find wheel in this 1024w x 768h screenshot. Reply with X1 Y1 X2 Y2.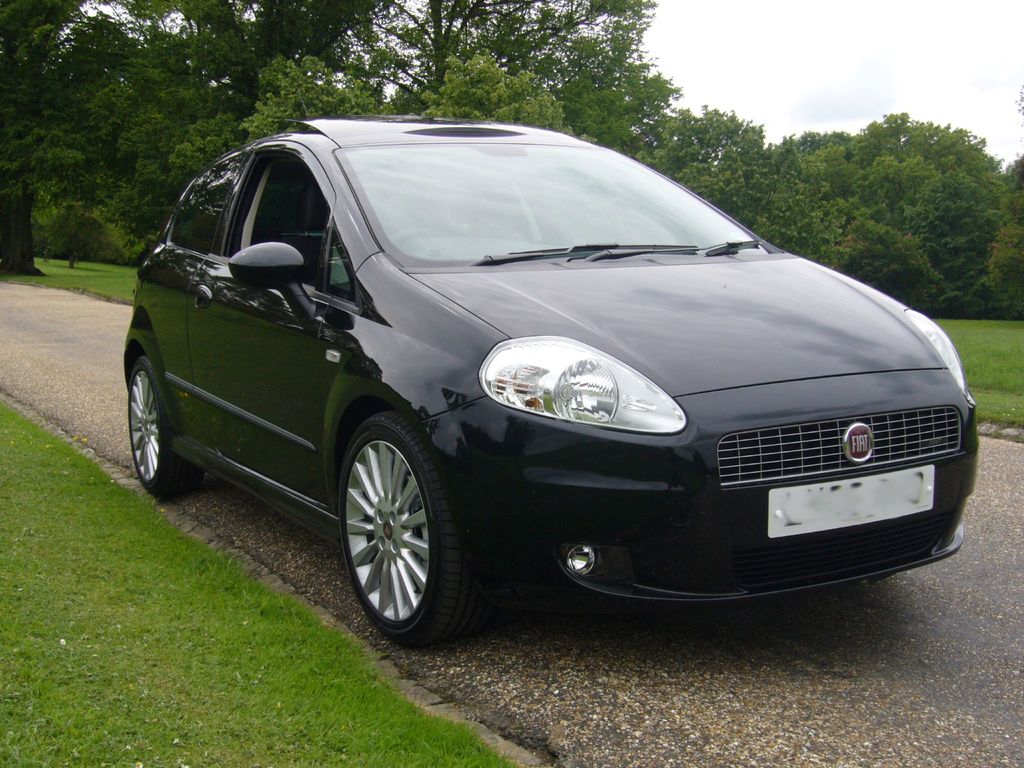
333 410 490 635.
